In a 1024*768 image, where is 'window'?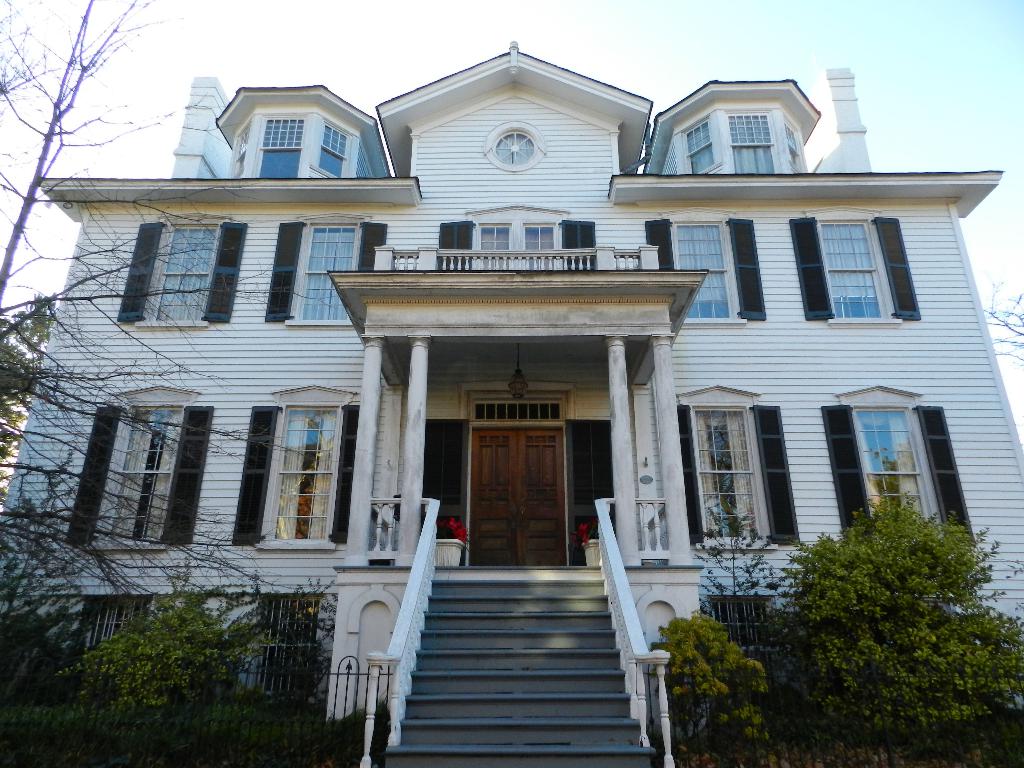
detection(230, 105, 358, 186).
